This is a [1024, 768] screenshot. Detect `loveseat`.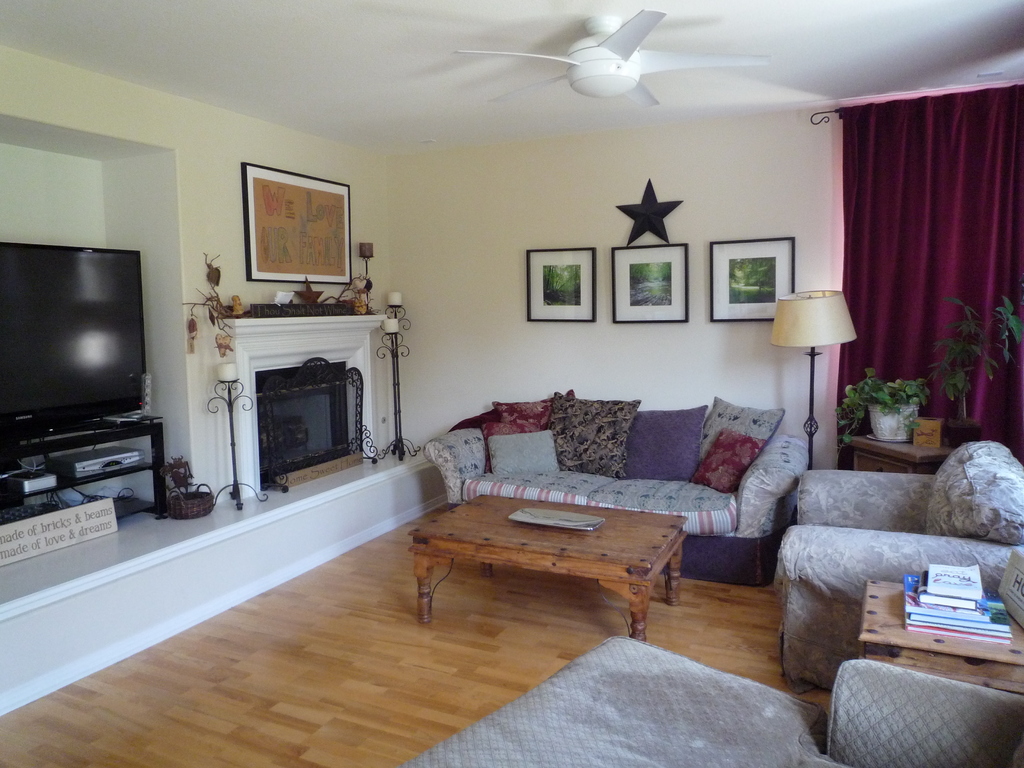
[left=395, top=395, right=805, bottom=623].
